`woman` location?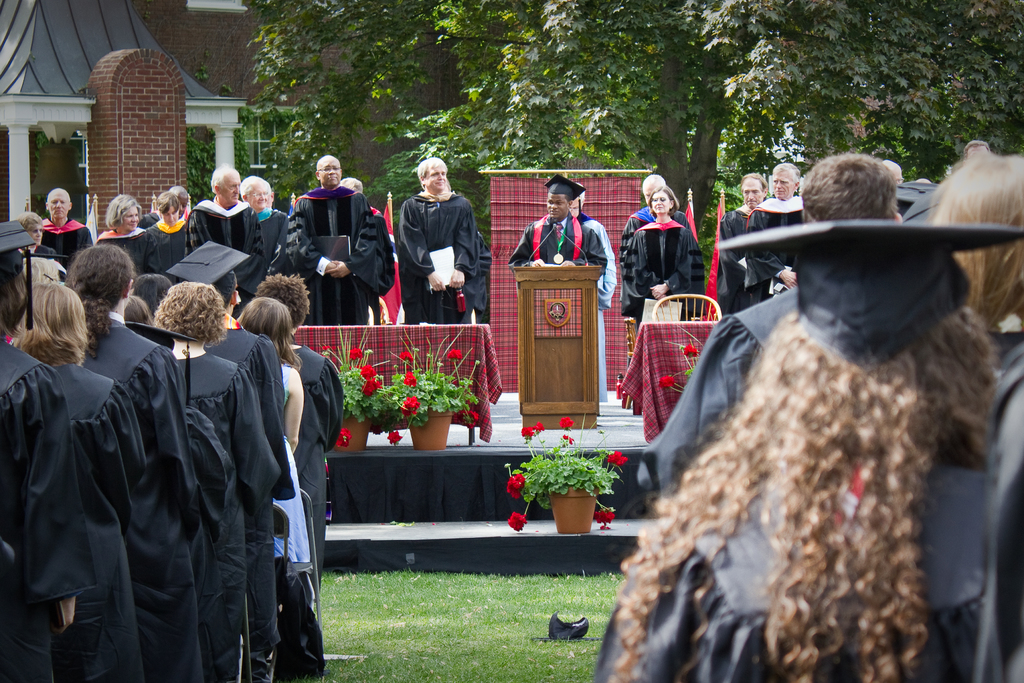
<box>623,188,703,334</box>
